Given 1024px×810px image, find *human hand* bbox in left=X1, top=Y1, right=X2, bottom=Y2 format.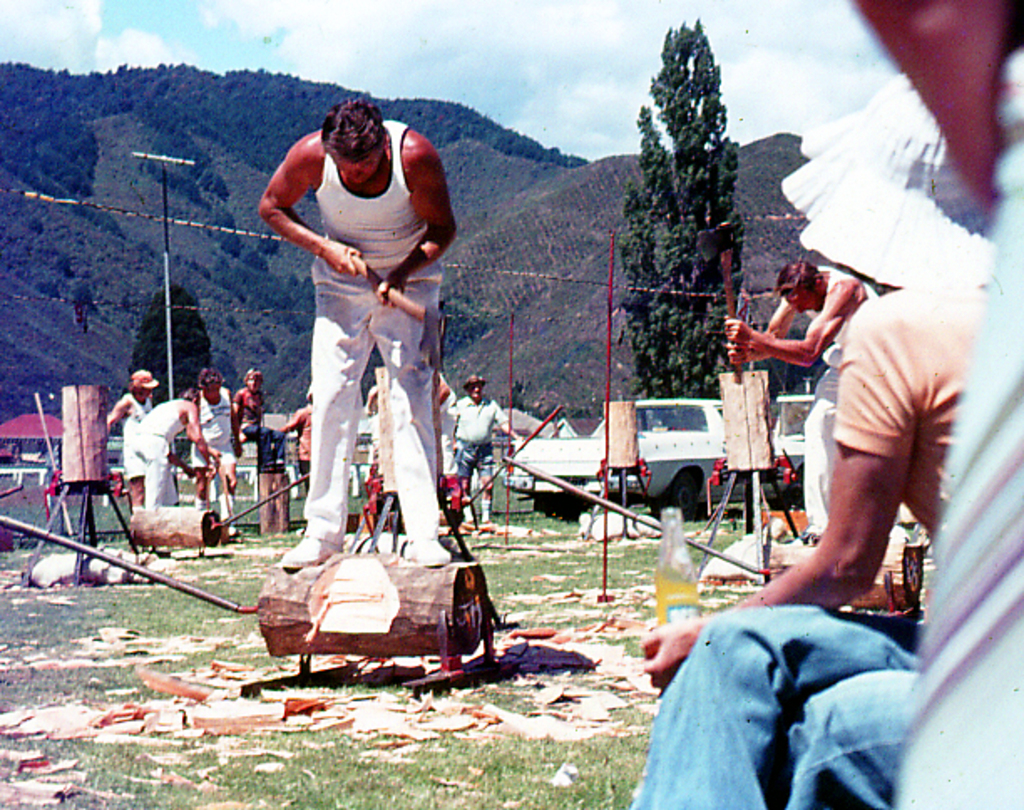
left=721, top=315, right=751, bottom=340.
